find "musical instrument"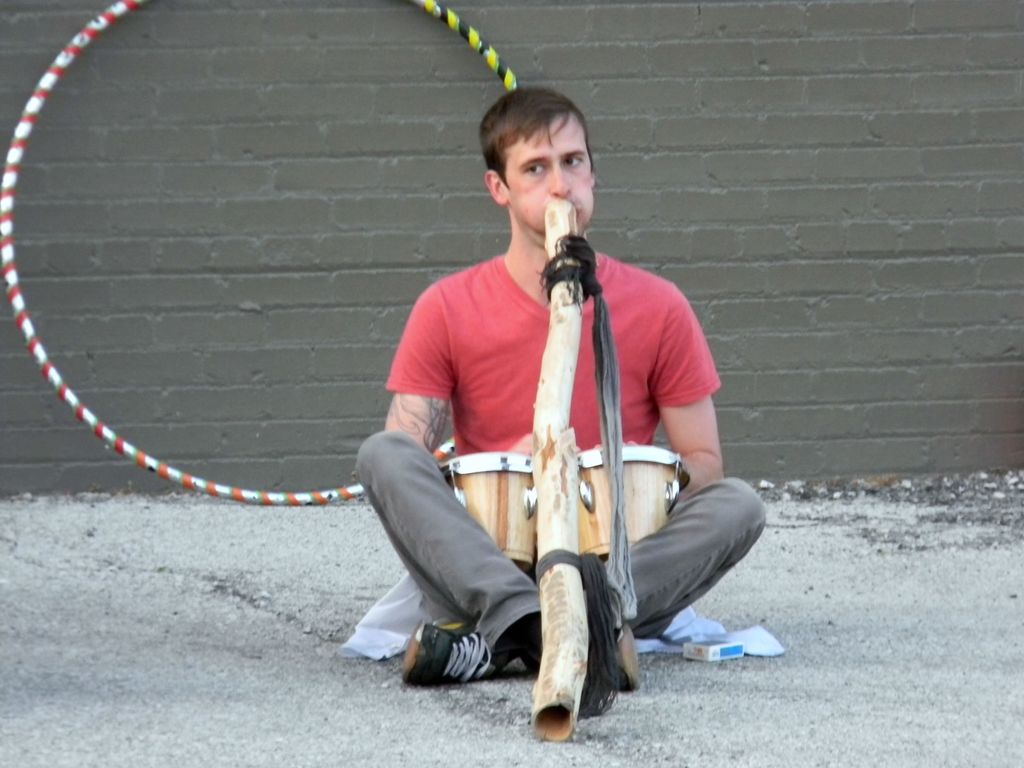
[x1=569, y1=440, x2=693, y2=554]
